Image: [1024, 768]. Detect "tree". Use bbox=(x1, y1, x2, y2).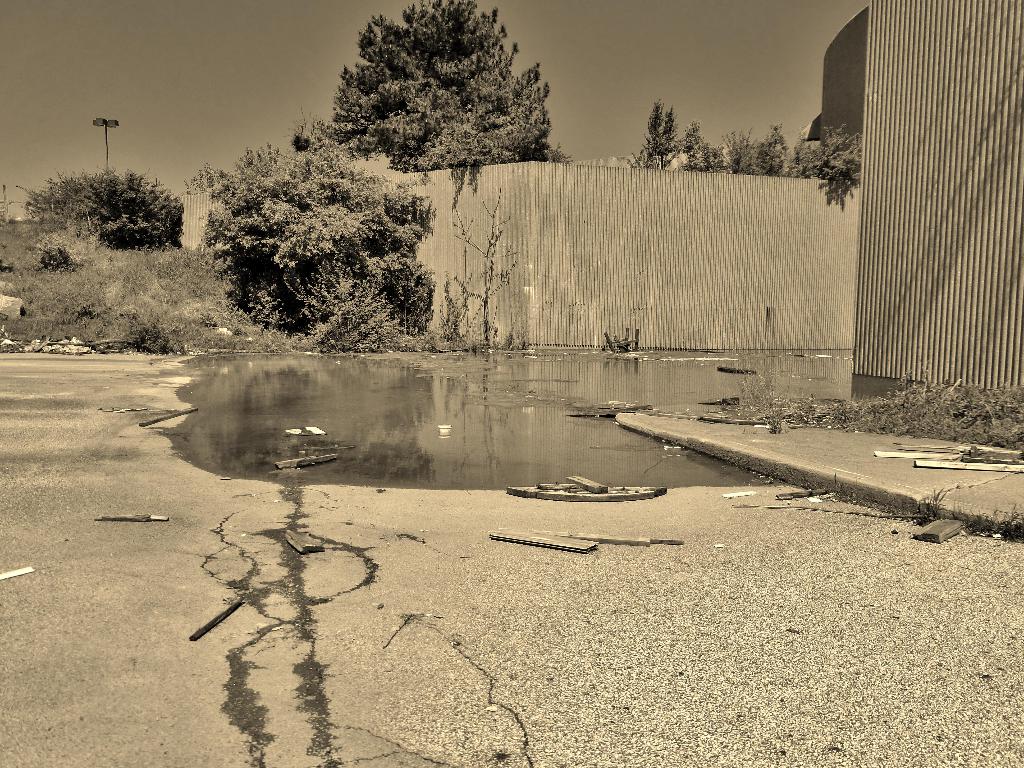
bbox=(794, 111, 870, 186).
